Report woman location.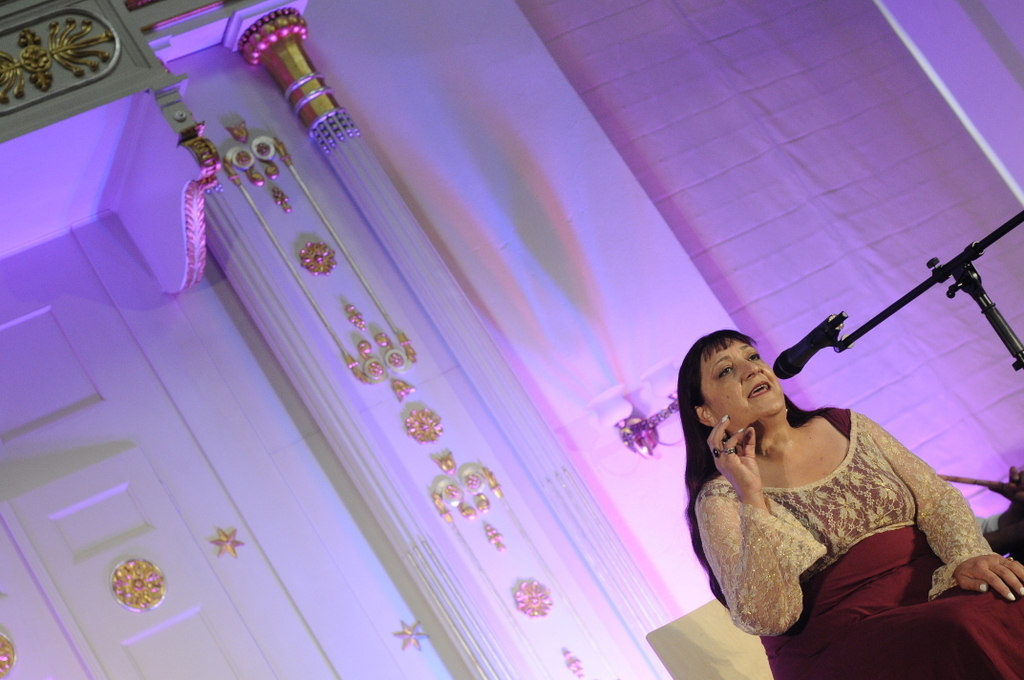
Report: [left=653, top=318, right=997, bottom=668].
